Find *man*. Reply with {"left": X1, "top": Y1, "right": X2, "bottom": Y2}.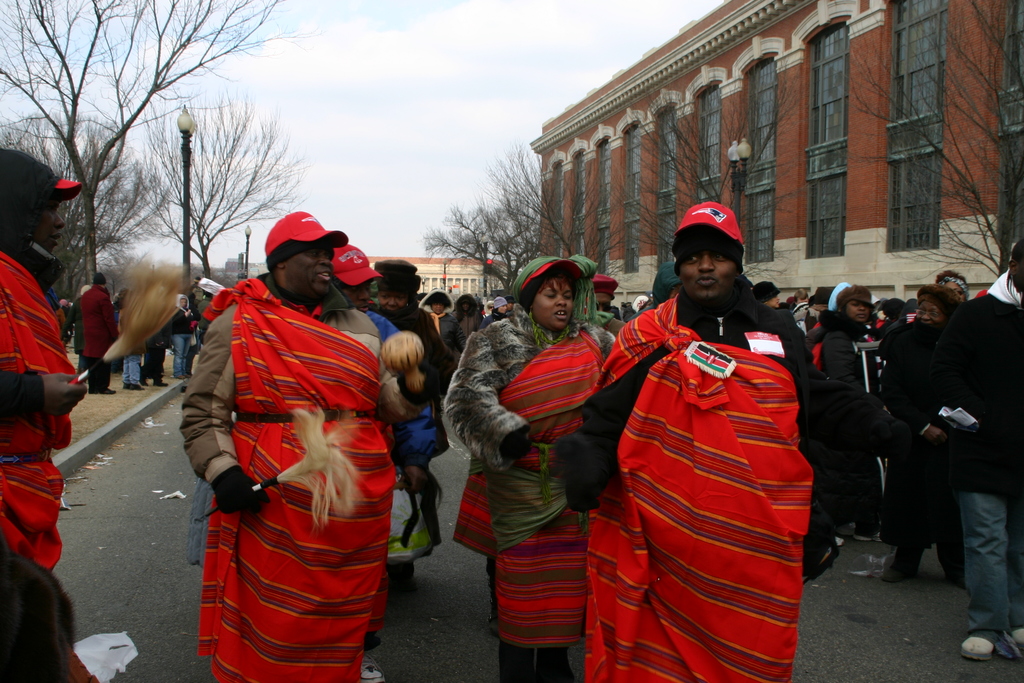
{"left": 592, "top": 274, "right": 625, "bottom": 336}.
